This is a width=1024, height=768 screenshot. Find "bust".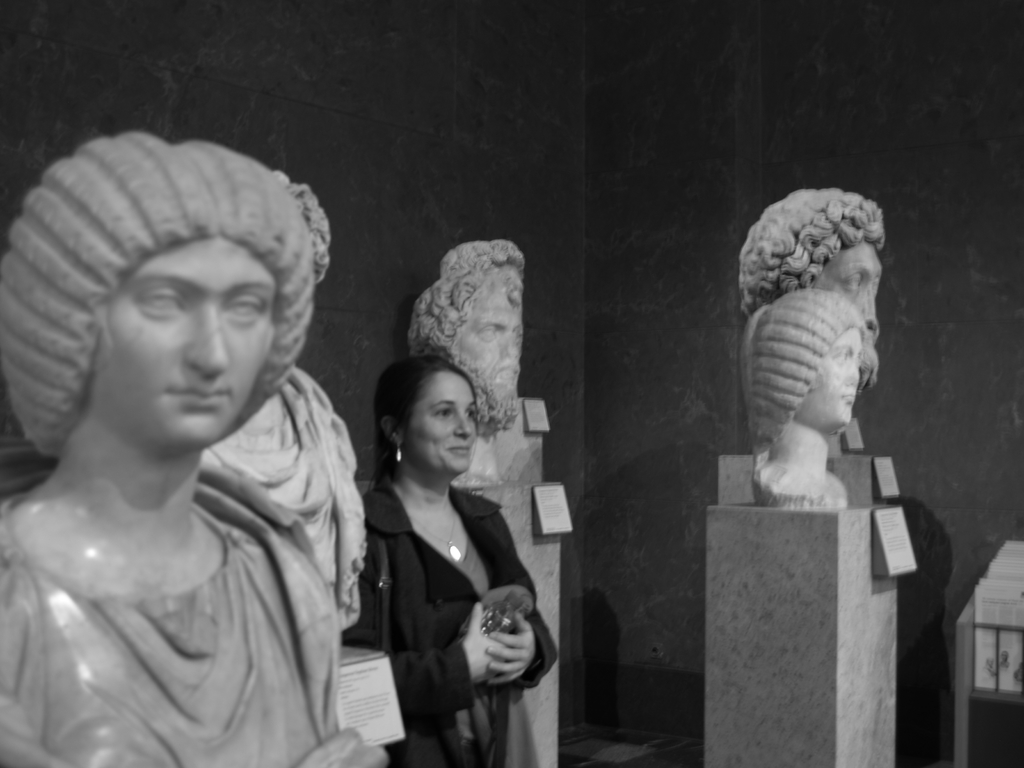
Bounding box: 405:268:553:497.
